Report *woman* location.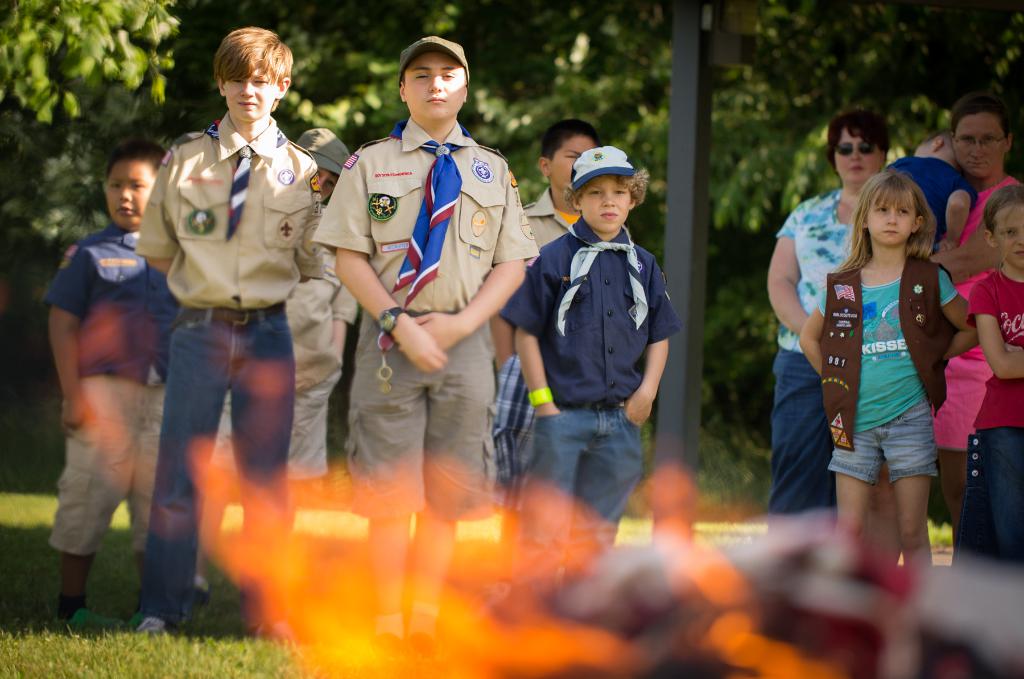
Report: Rect(932, 99, 1023, 537).
